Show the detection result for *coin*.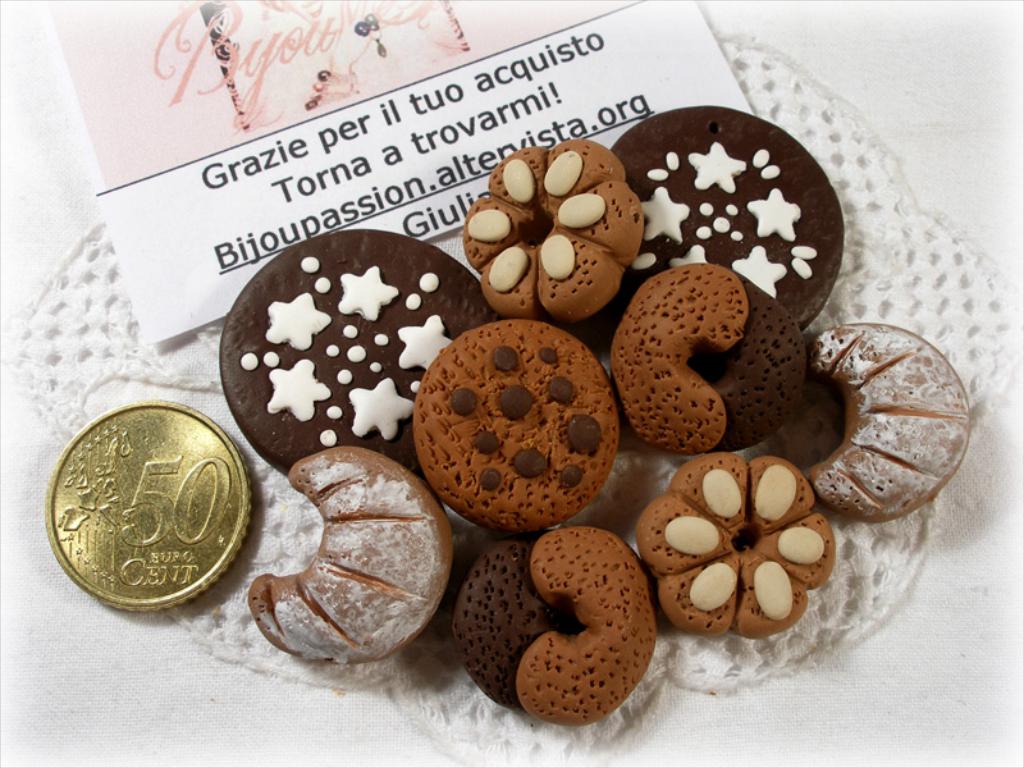
x1=46 y1=410 x2=251 y2=609.
